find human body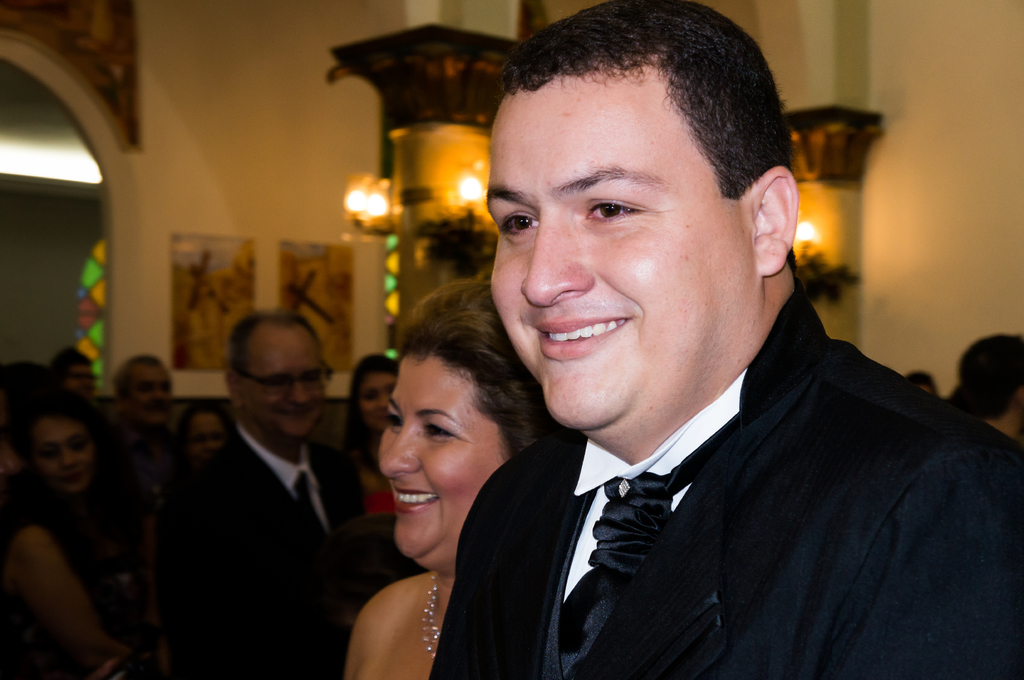
333,567,455,679
